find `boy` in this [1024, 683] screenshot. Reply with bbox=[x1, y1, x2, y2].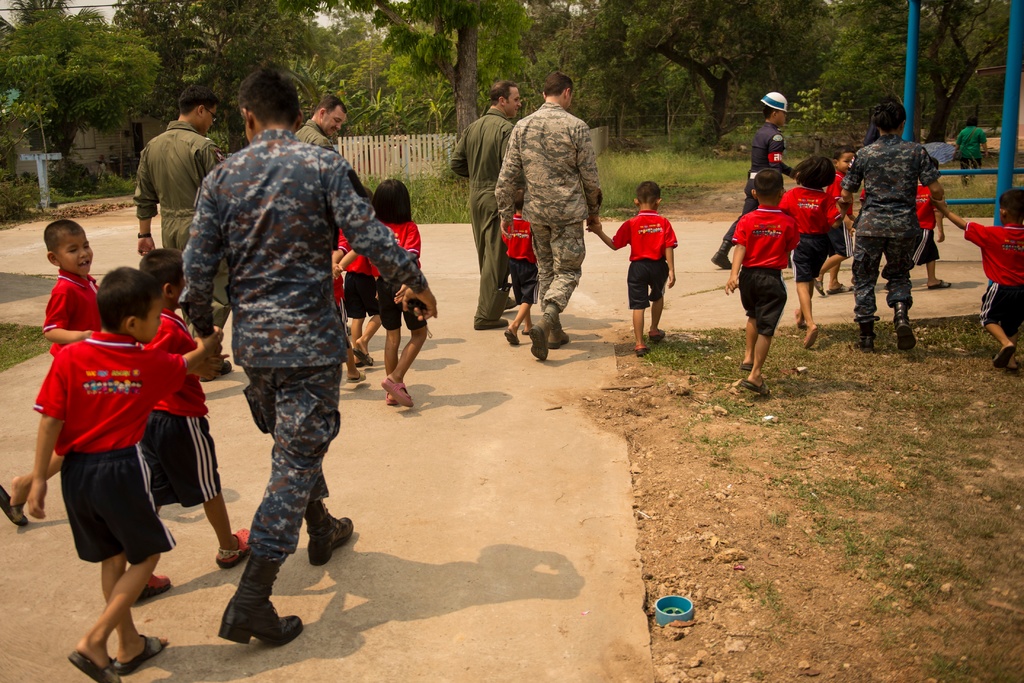
bbox=[816, 136, 856, 295].
